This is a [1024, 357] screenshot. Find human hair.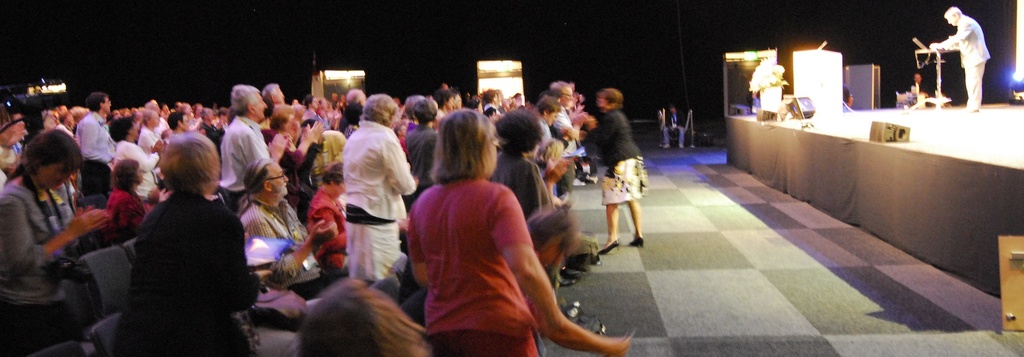
Bounding box: {"left": 271, "top": 103, "right": 294, "bottom": 132}.
